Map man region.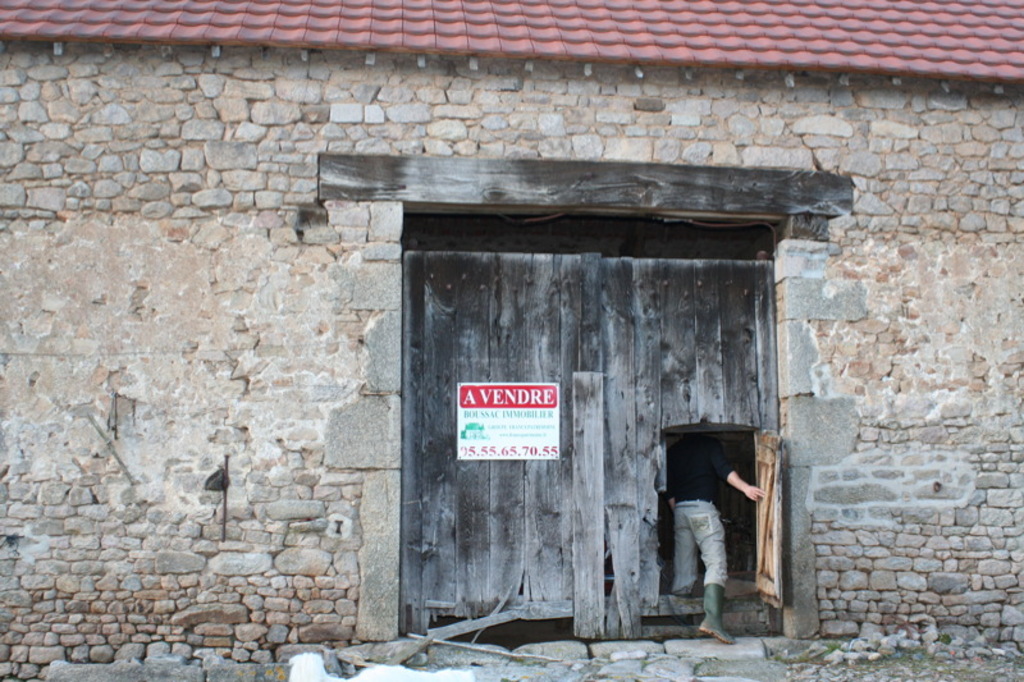
Mapped to {"left": 672, "top": 445, "right": 765, "bottom": 633}.
